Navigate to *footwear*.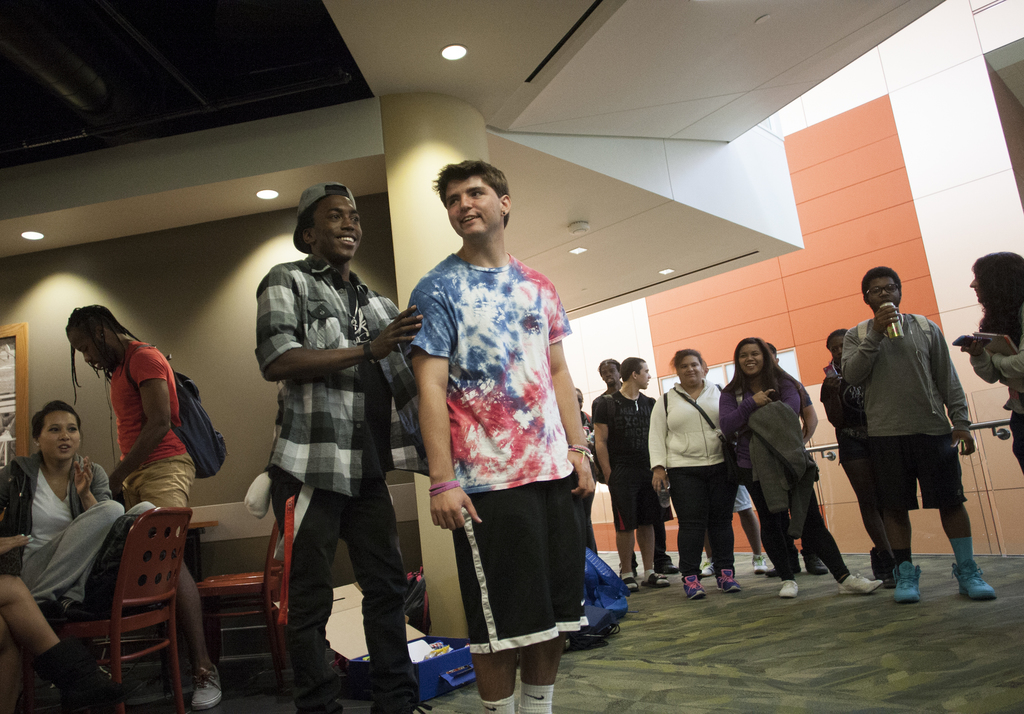
Navigation target: left=682, top=573, right=705, bottom=602.
